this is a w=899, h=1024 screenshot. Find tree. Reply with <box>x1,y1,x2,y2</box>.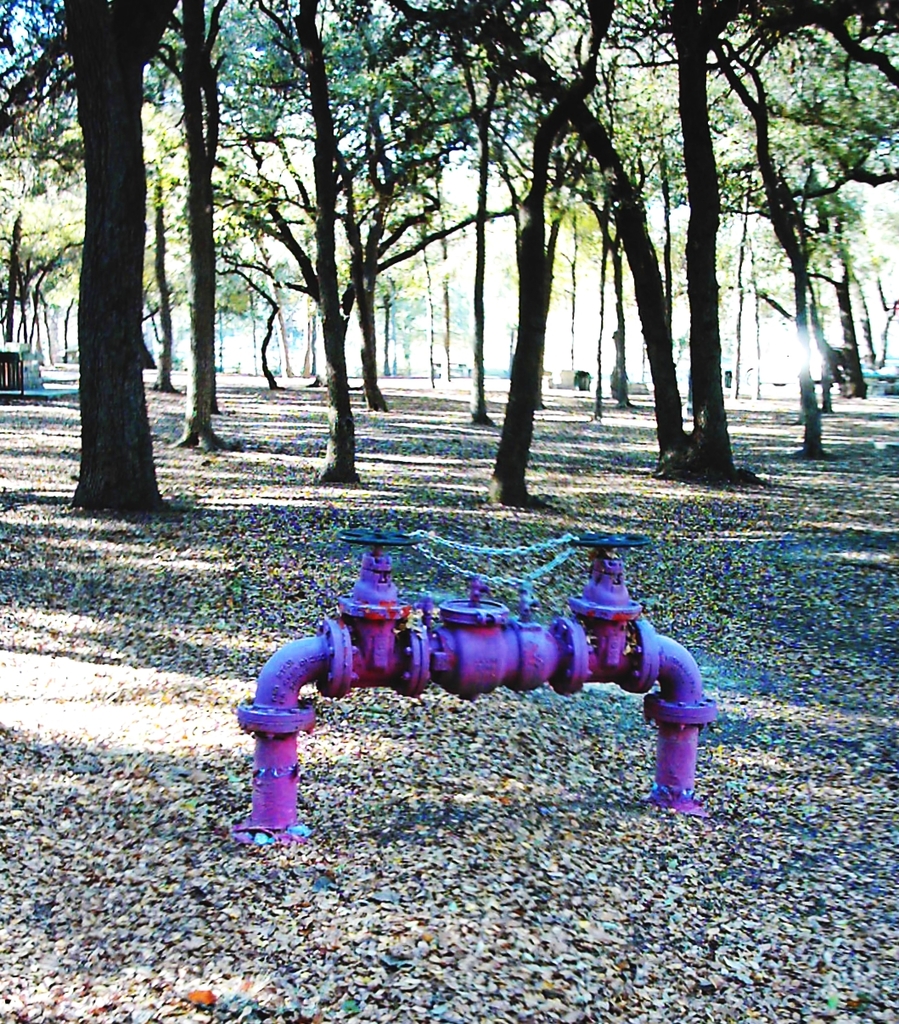
<box>758,0,898,384</box>.
